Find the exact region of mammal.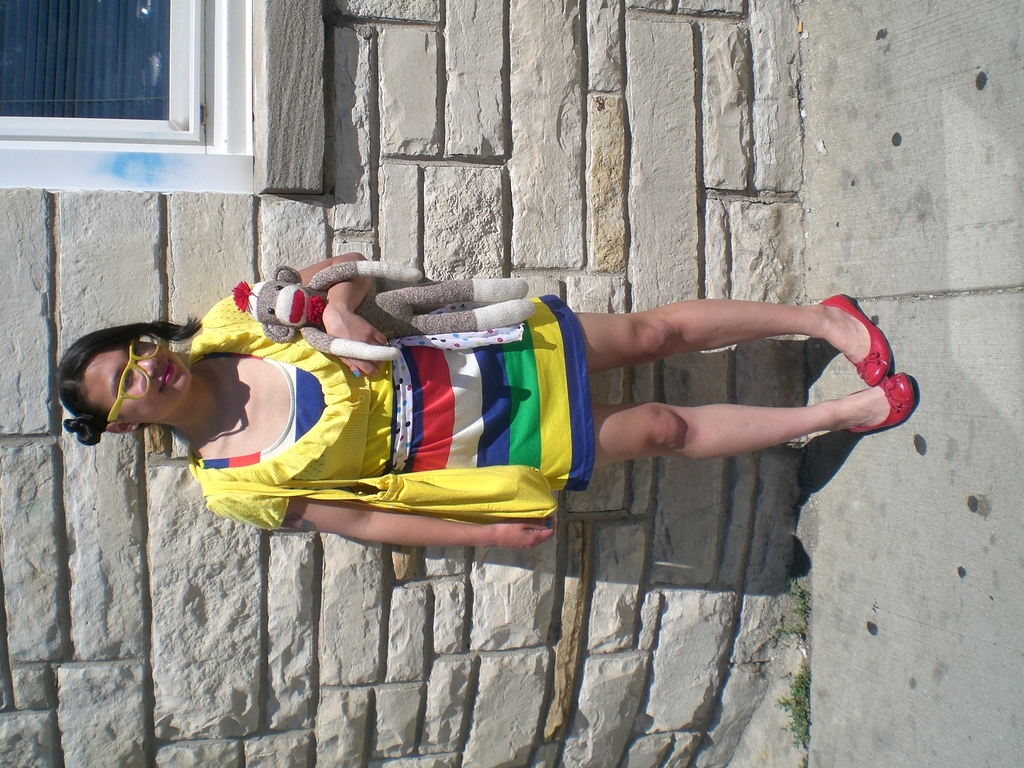
Exact region: x1=227 y1=254 x2=535 y2=360.
